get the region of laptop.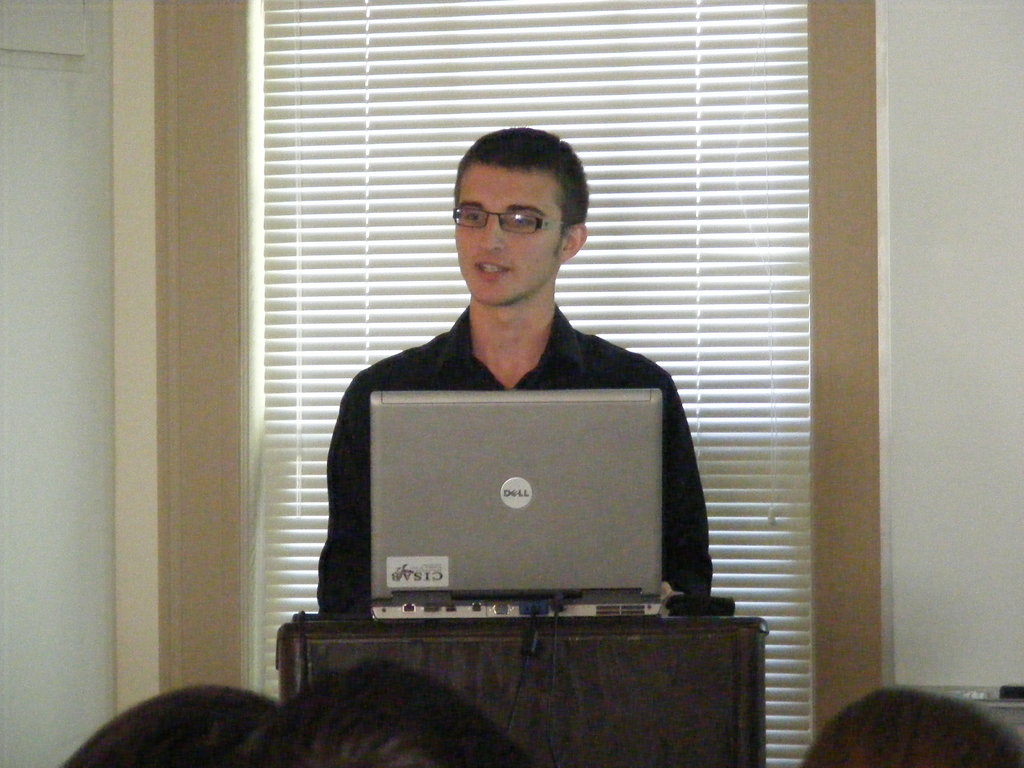
{"x1": 358, "y1": 393, "x2": 596, "y2": 649}.
